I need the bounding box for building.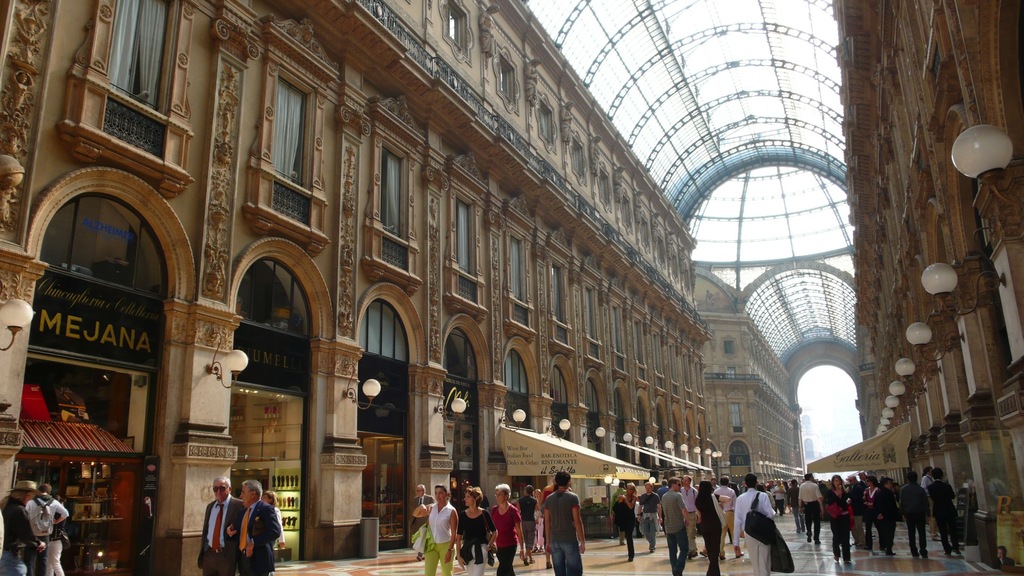
Here it is: left=689, top=262, right=801, bottom=497.
